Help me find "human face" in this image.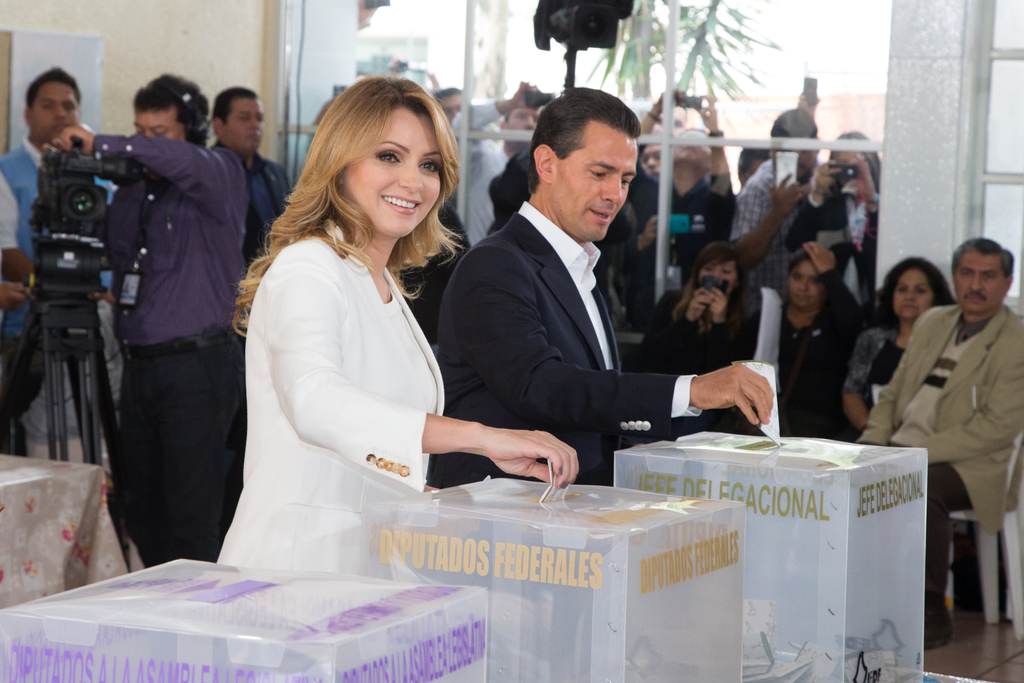
Found it: bbox(507, 110, 538, 145).
